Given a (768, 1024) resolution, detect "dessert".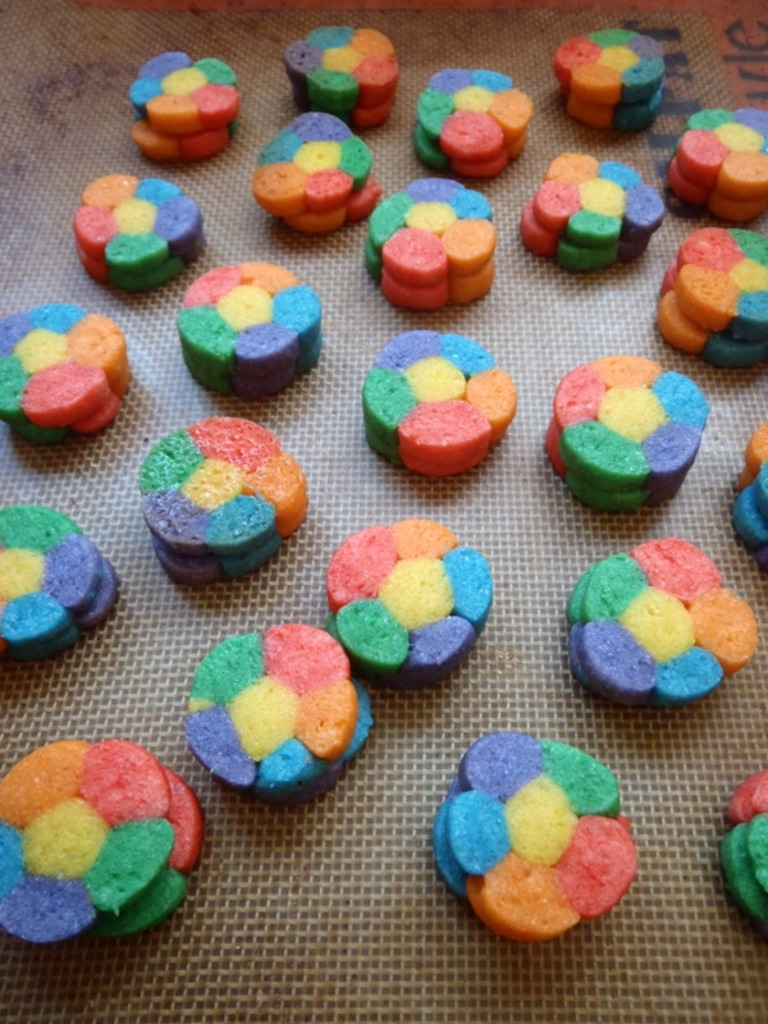
(365,329,522,476).
